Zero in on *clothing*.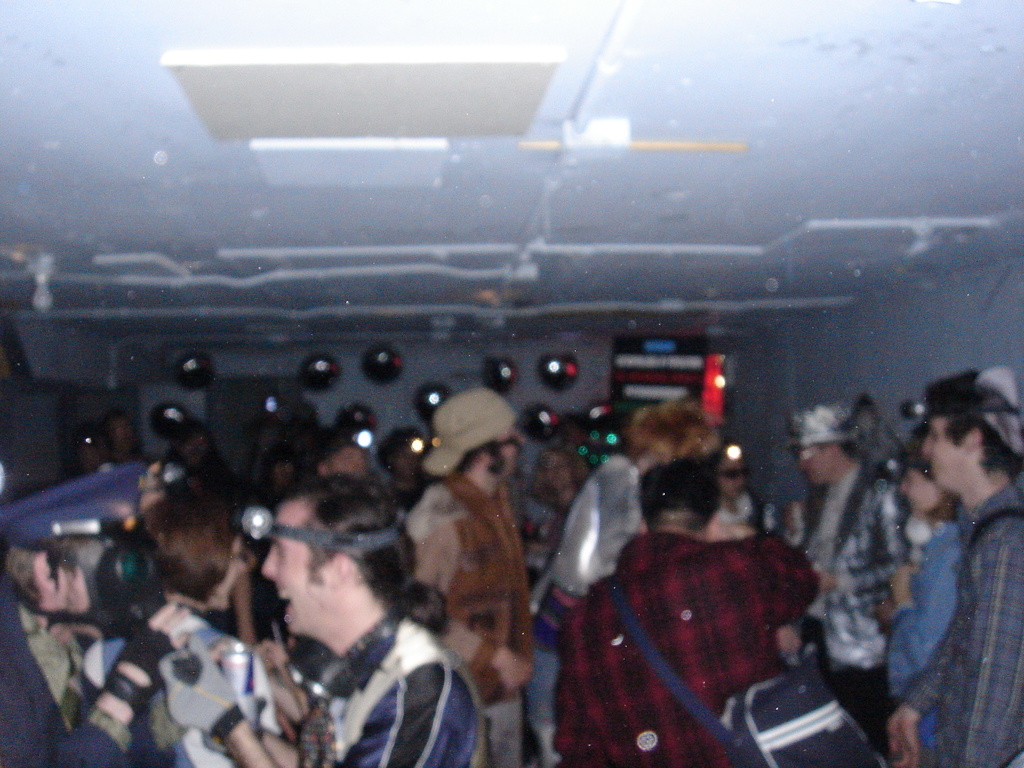
Zeroed in: <box>887,473,1023,767</box>.
